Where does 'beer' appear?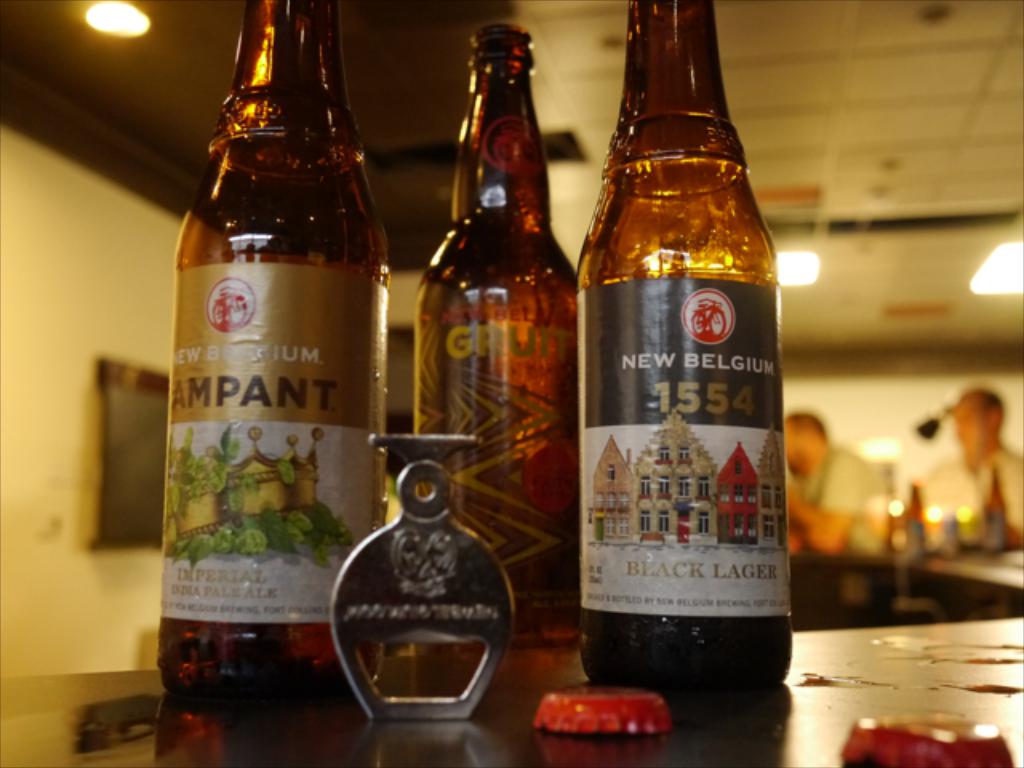
Appears at <bbox>576, 0, 805, 733</bbox>.
